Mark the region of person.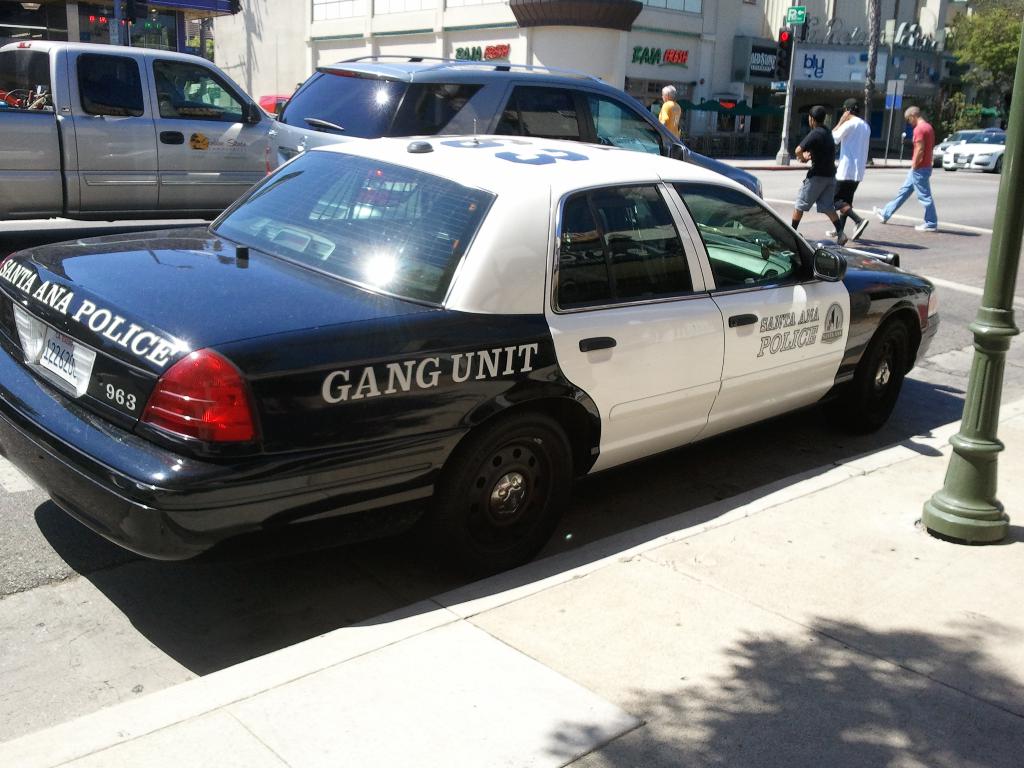
Region: rect(659, 82, 681, 139).
